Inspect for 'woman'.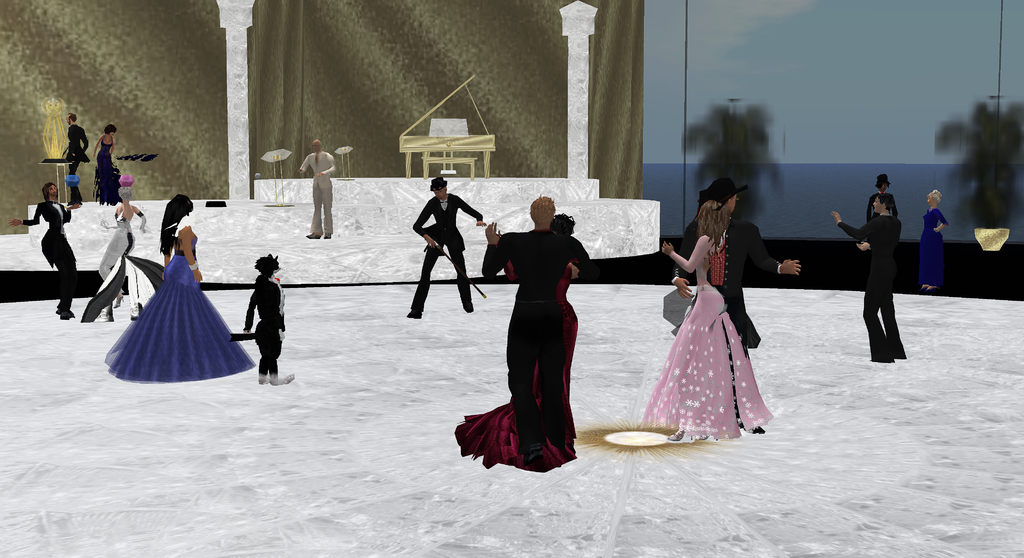
Inspection: Rect(920, 189, 952, 291).
